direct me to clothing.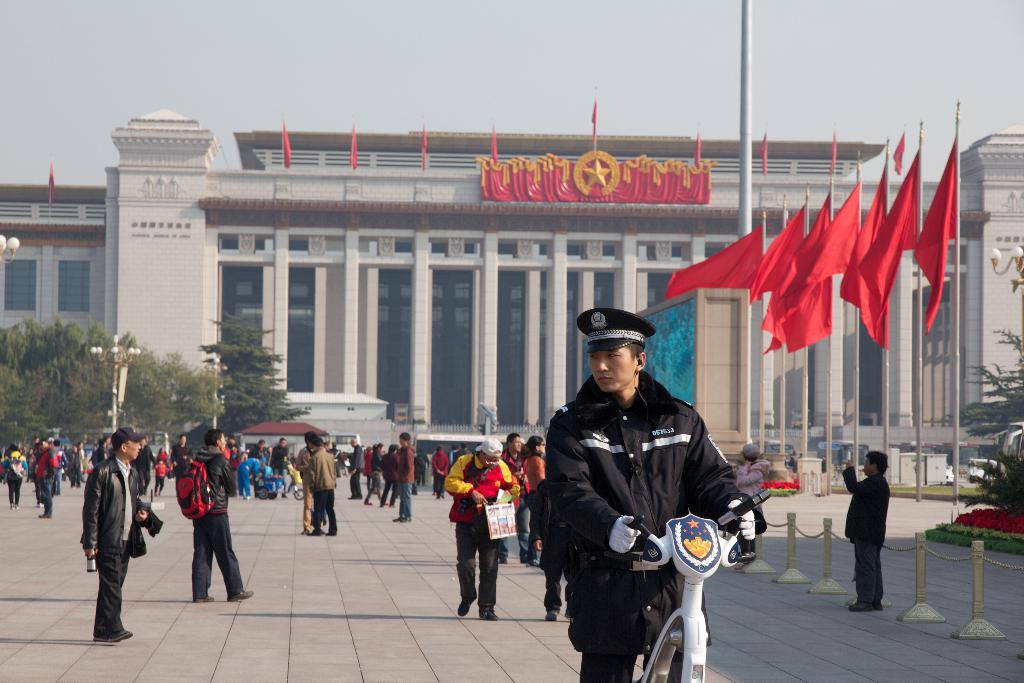
Direction: region(365, 450, 372, 493).
